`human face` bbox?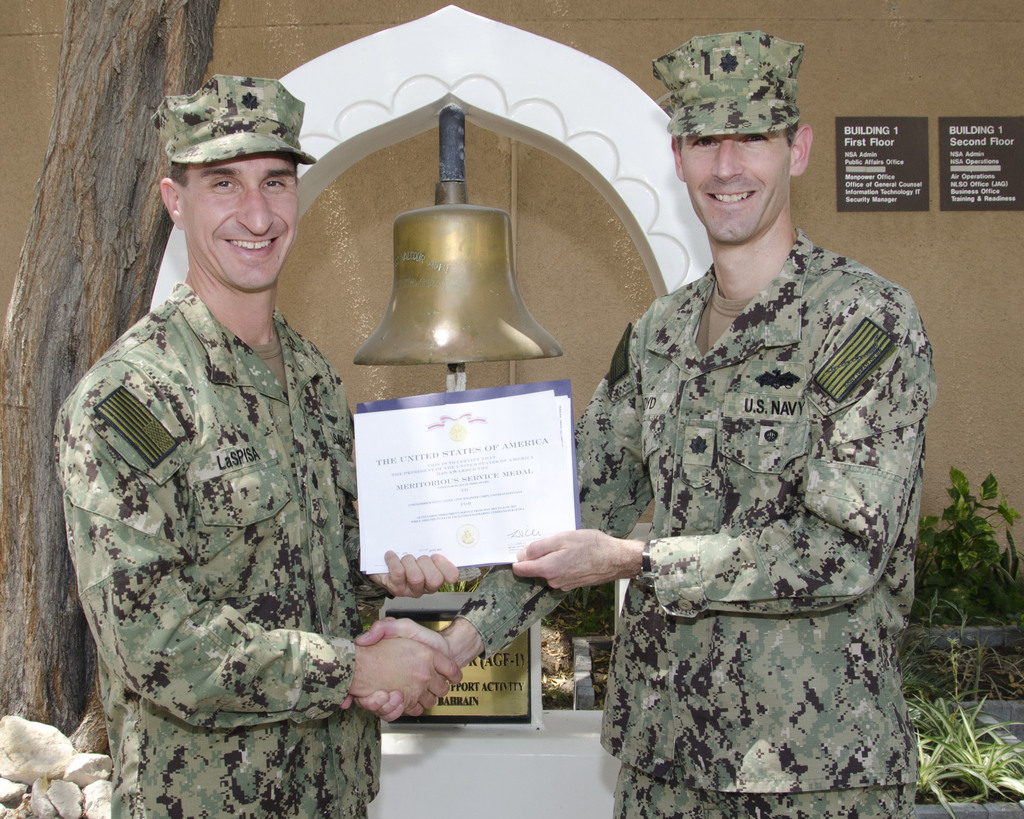
680, 130, 796, 246
